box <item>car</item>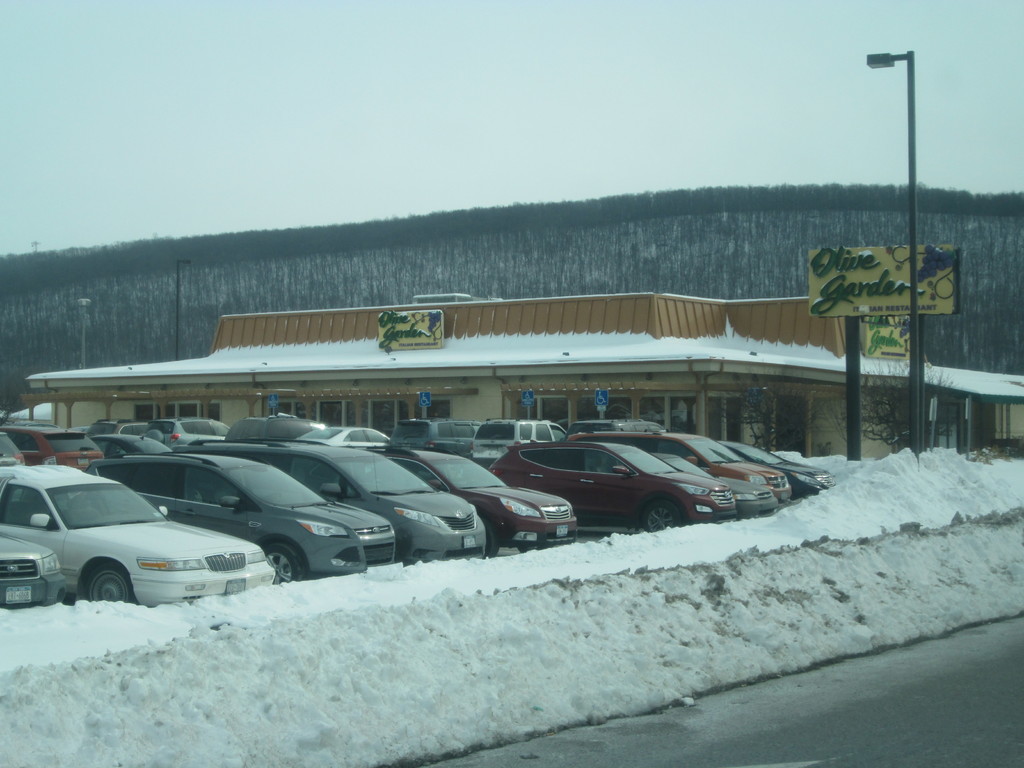
box(0, 540, 59, 609)
